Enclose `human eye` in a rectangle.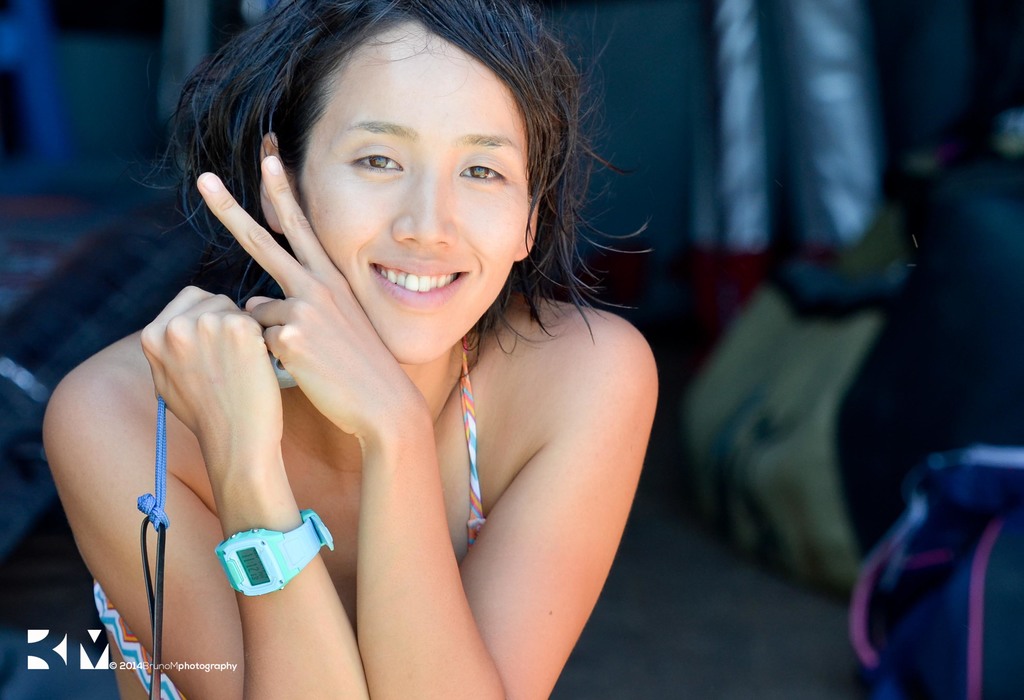
{"left": 455, "top": 155, "right": 510, "bottom": 185}.
